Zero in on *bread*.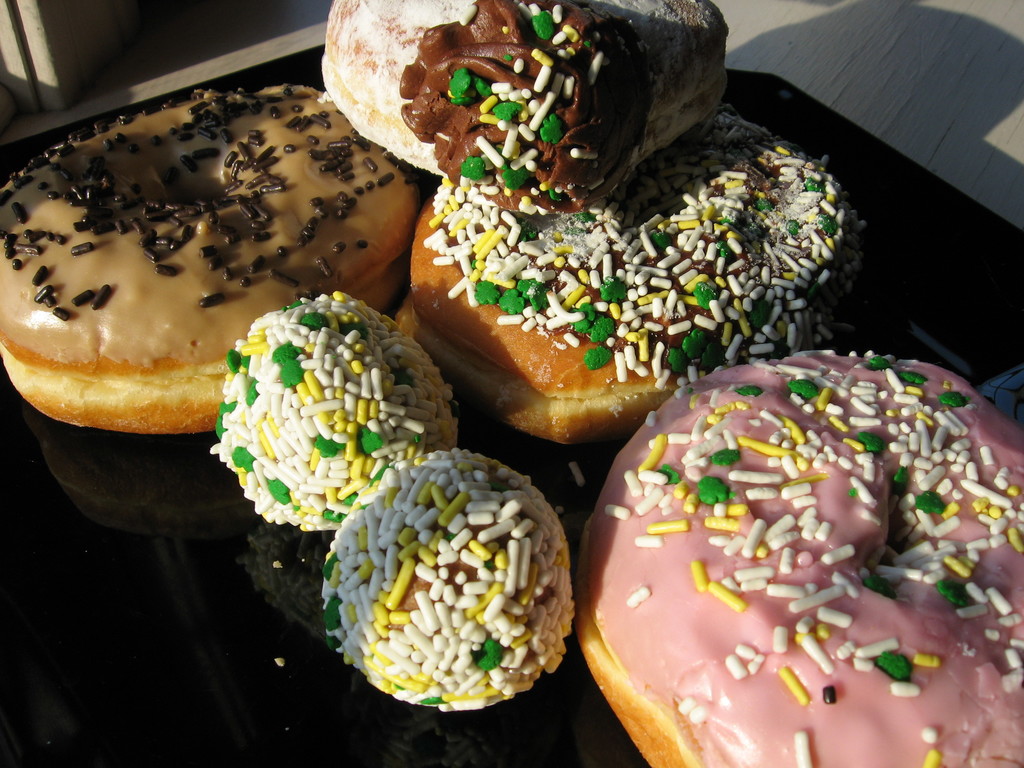
Zeroed in: 411,182,858,447.
